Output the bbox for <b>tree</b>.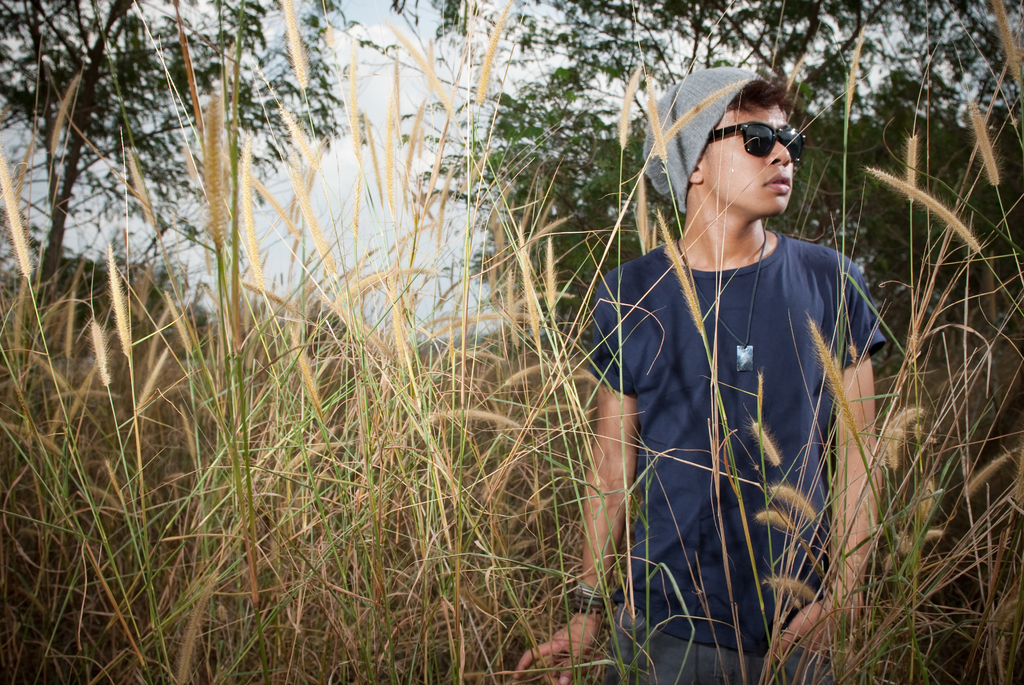
box(355, 0, 1023, 391).
